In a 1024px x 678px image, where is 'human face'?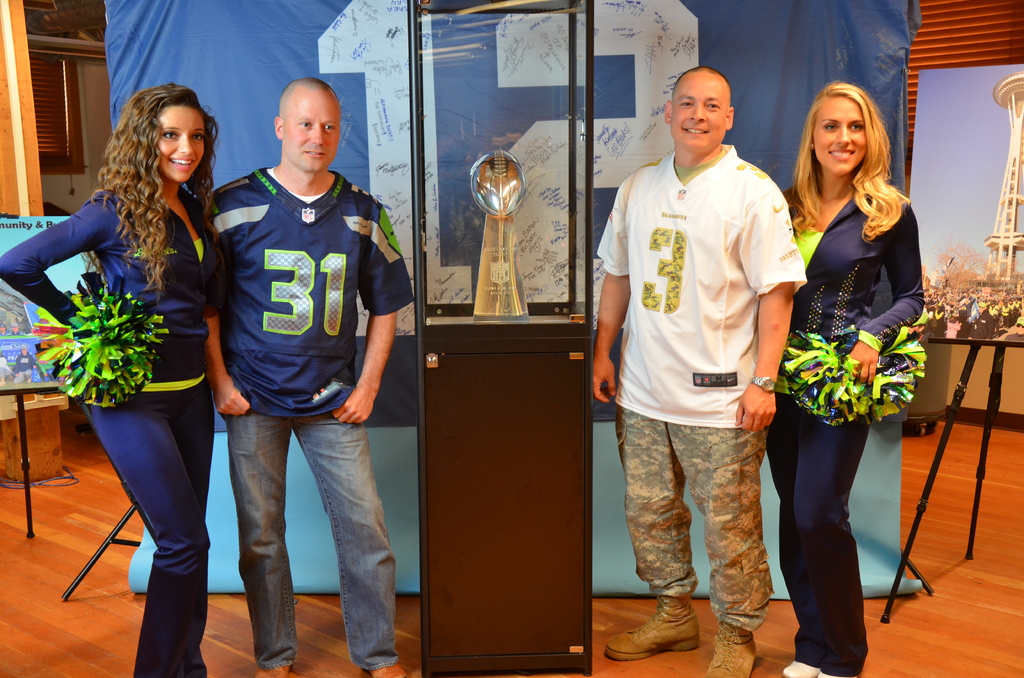
<bbox>156, 108, 213, 182</bbox>.
